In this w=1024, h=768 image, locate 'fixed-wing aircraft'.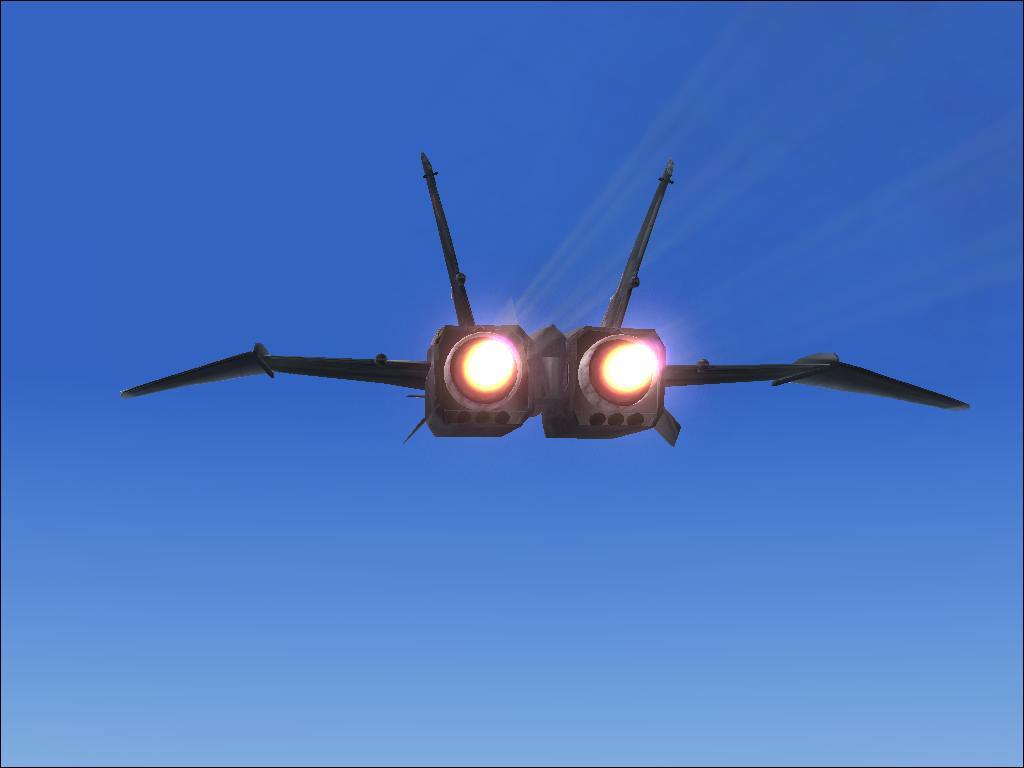
Bounding box: <region>110, 146, 975, 449</region>.
